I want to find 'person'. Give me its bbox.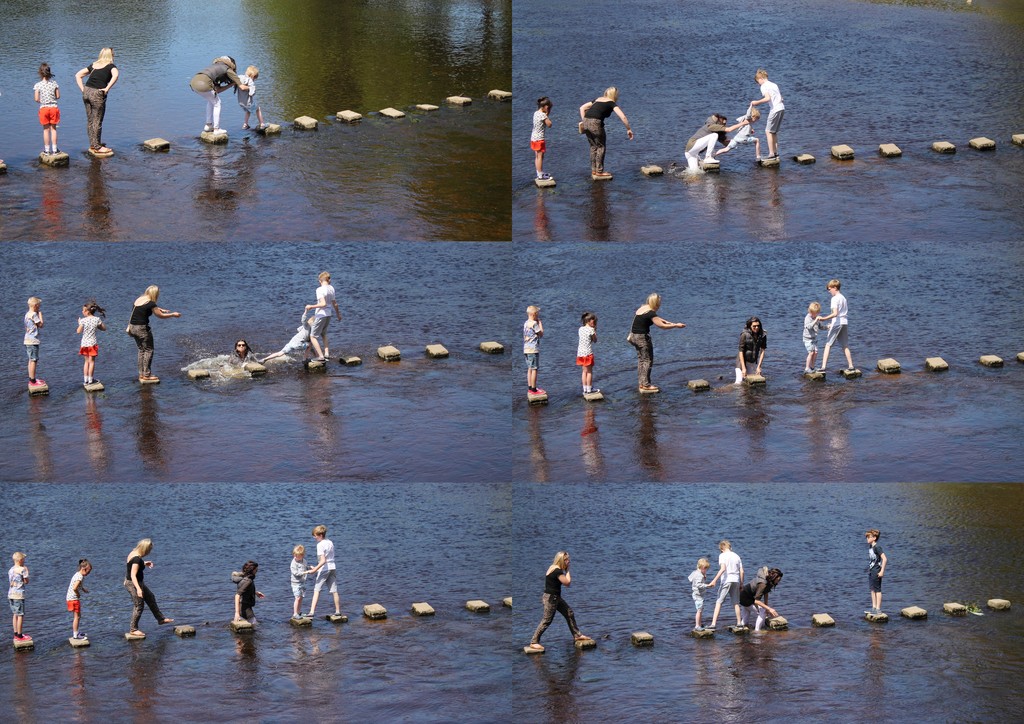
Rect(230, 338, 257, 362).
